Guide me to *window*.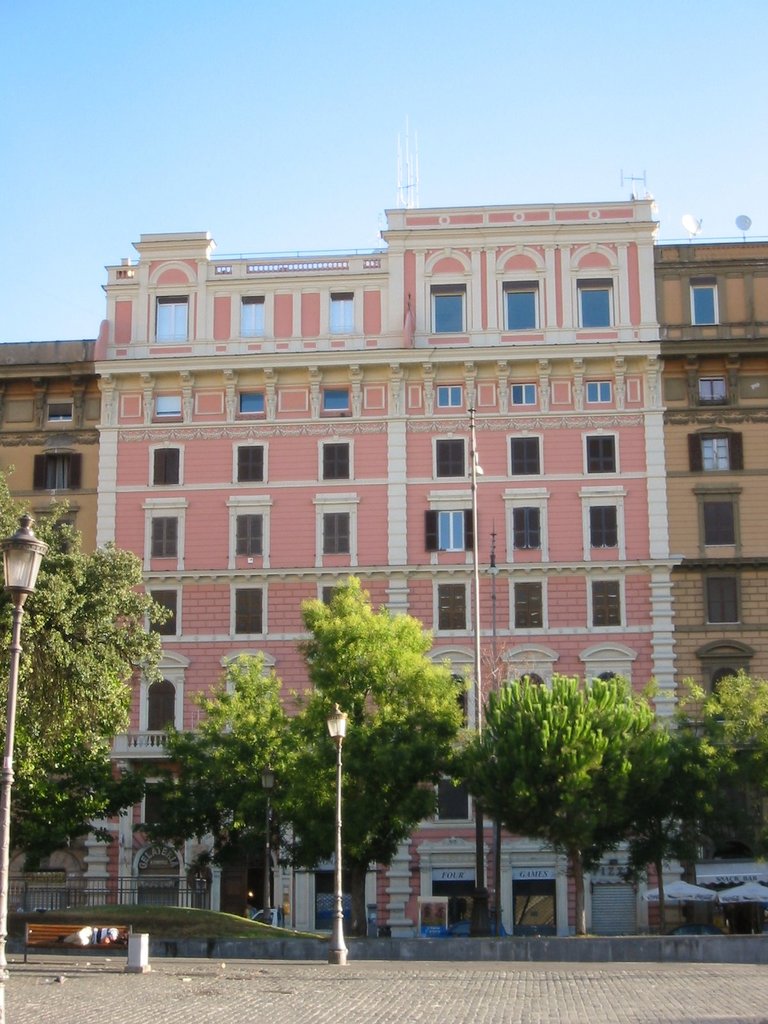
Guidance: BBox(317, 435, 355, 481).
